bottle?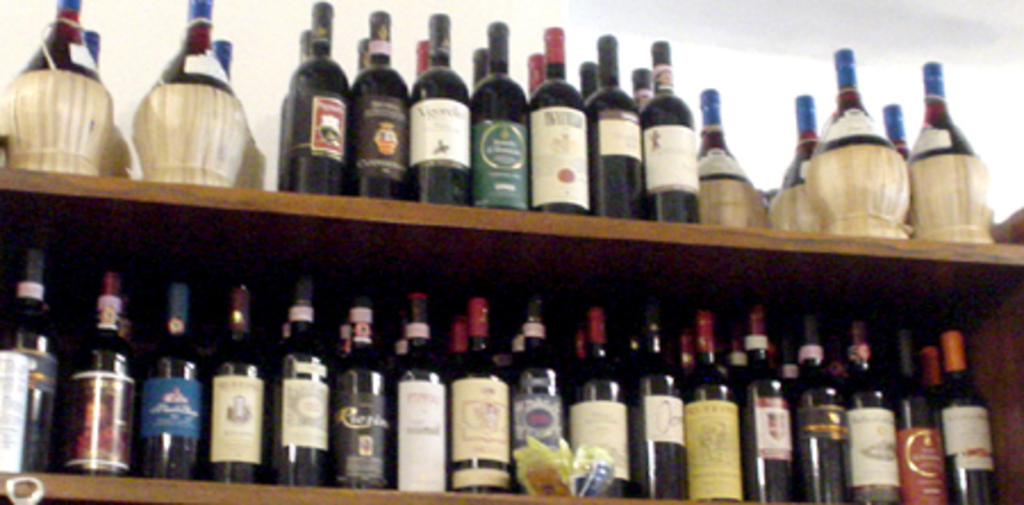
region(523, 25, 594, 218)
